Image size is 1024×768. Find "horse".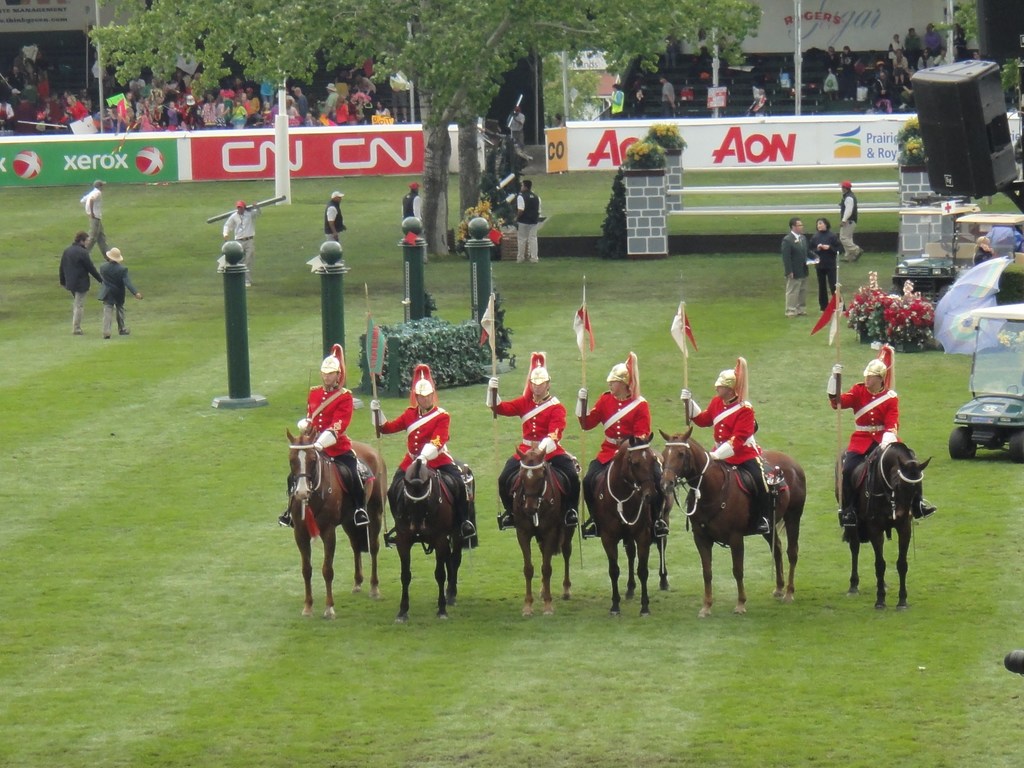
left=283, top=424, right=386, bottom=621.
